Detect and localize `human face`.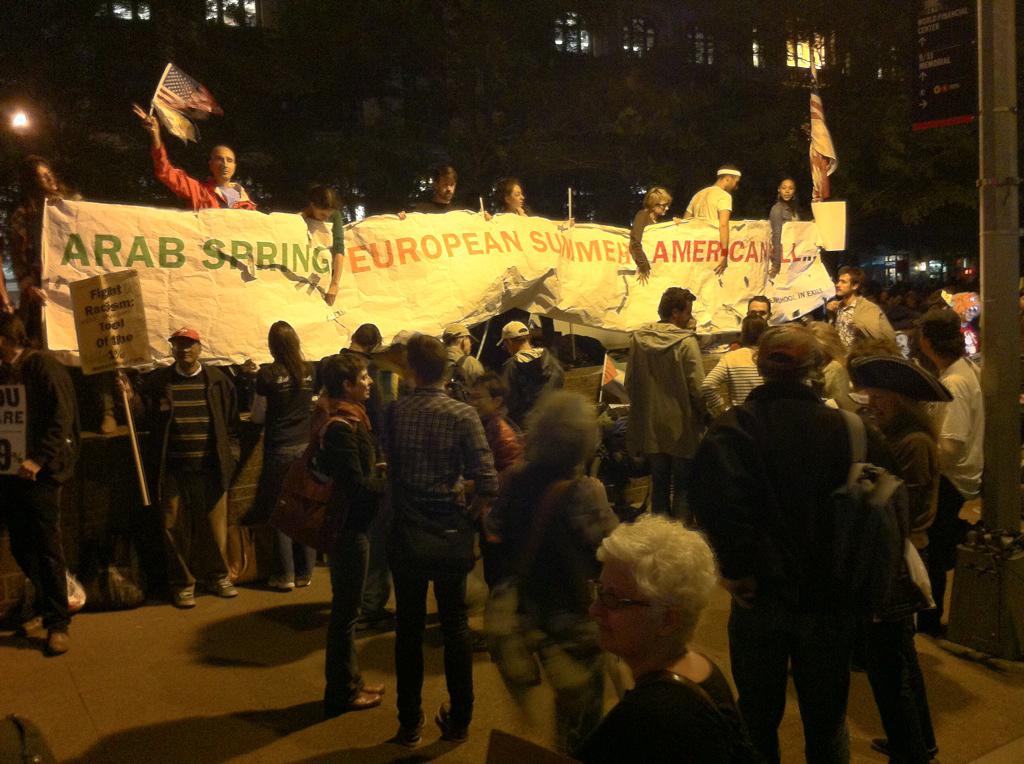
Localized at detection(472, 385, 494, 414).
